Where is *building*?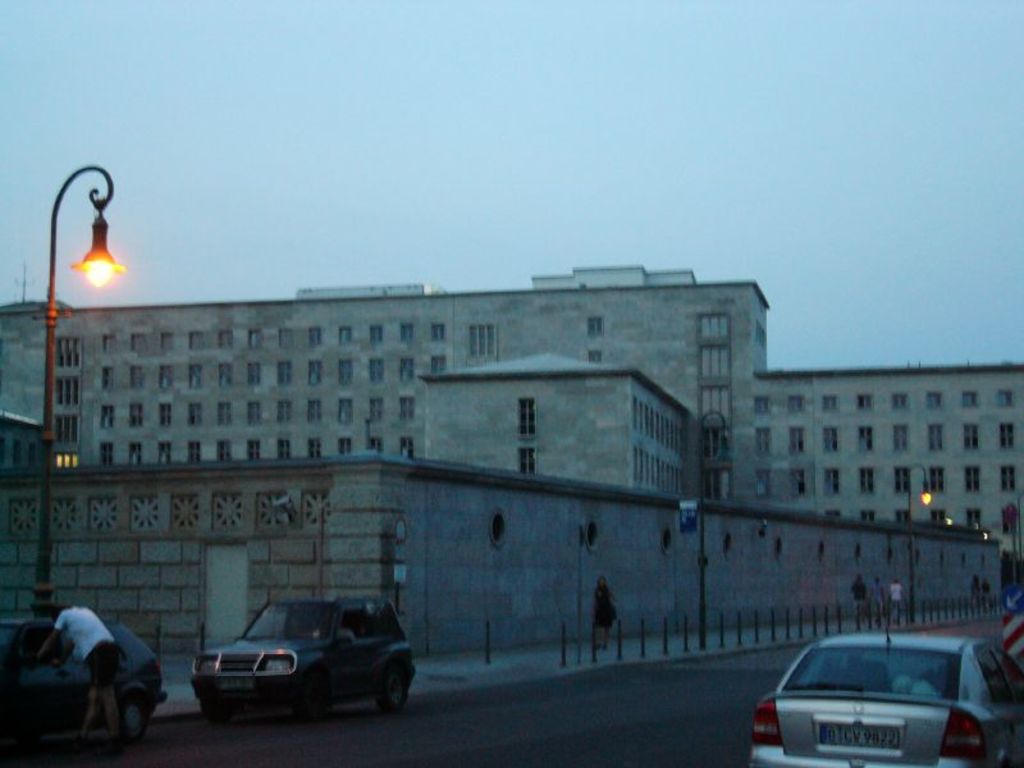
bbox(0, 266, 1023, 556).
